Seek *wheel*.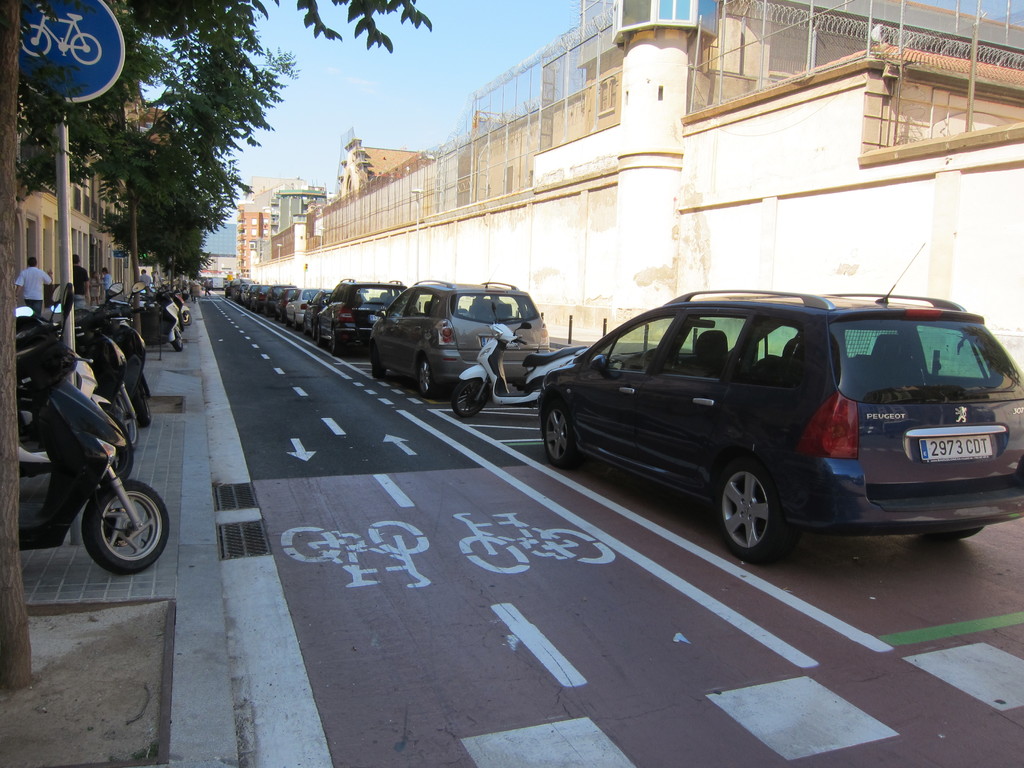
<box>131,380,149,427</box>.
